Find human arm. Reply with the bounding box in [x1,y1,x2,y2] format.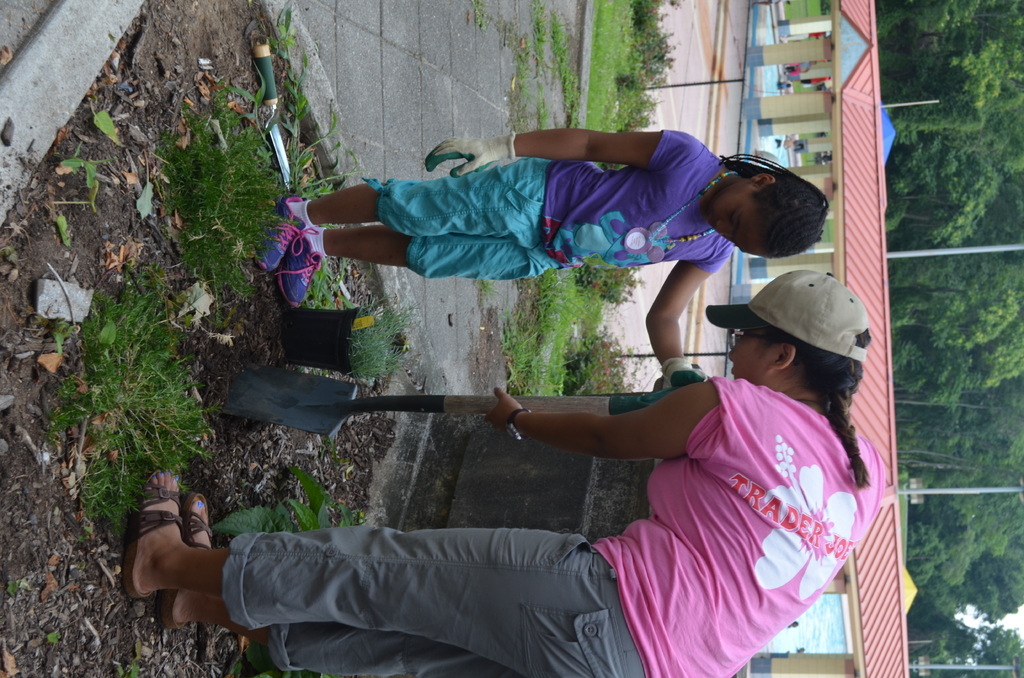
[425,123,703,181].
